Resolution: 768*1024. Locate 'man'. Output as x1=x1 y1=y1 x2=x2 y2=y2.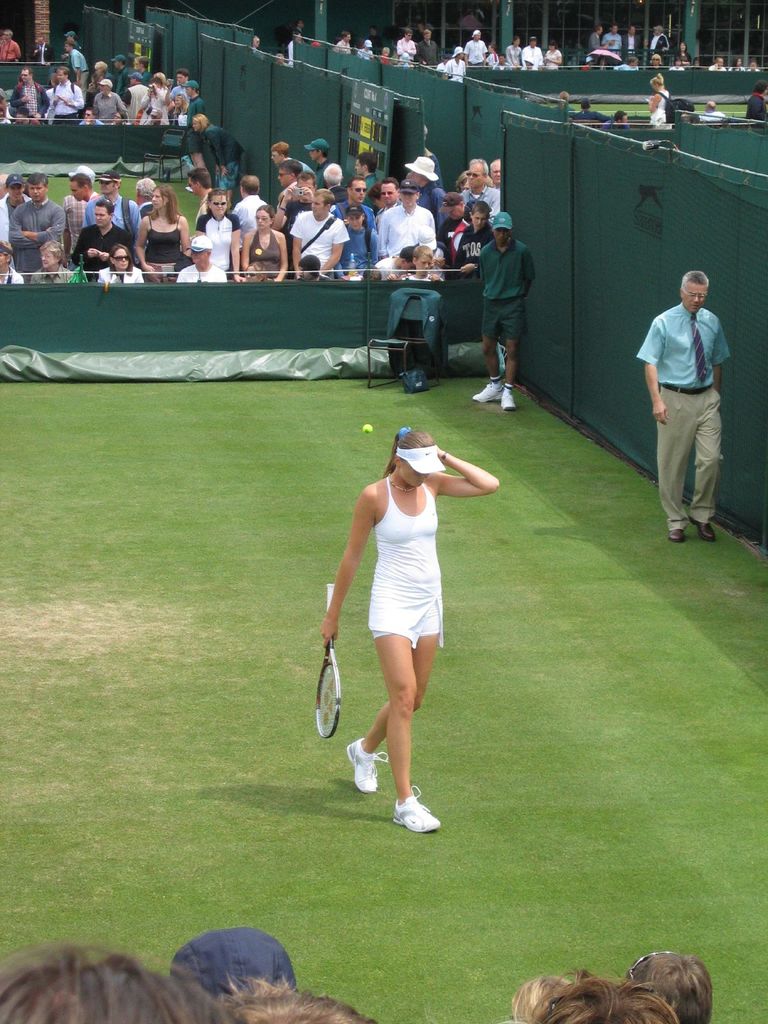
x1=184 y1=78 x2=214 y2=188.
